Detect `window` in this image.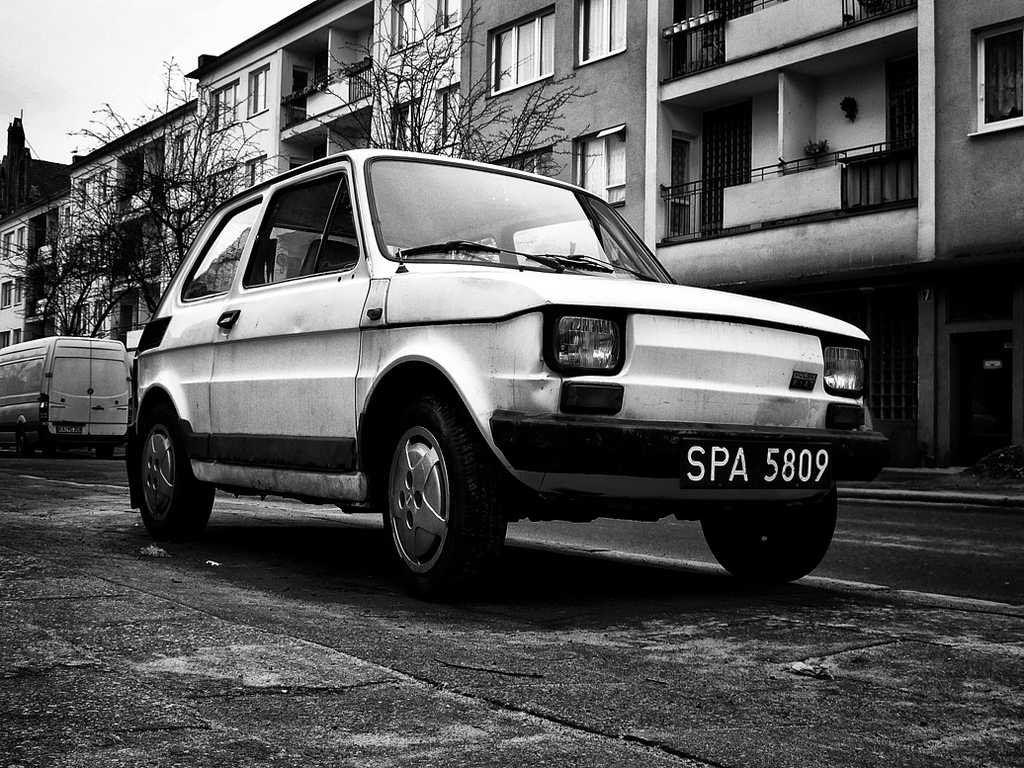
Detection: {"x1": 245, "y1": 65, "x2": 266, "y2": 115}.
